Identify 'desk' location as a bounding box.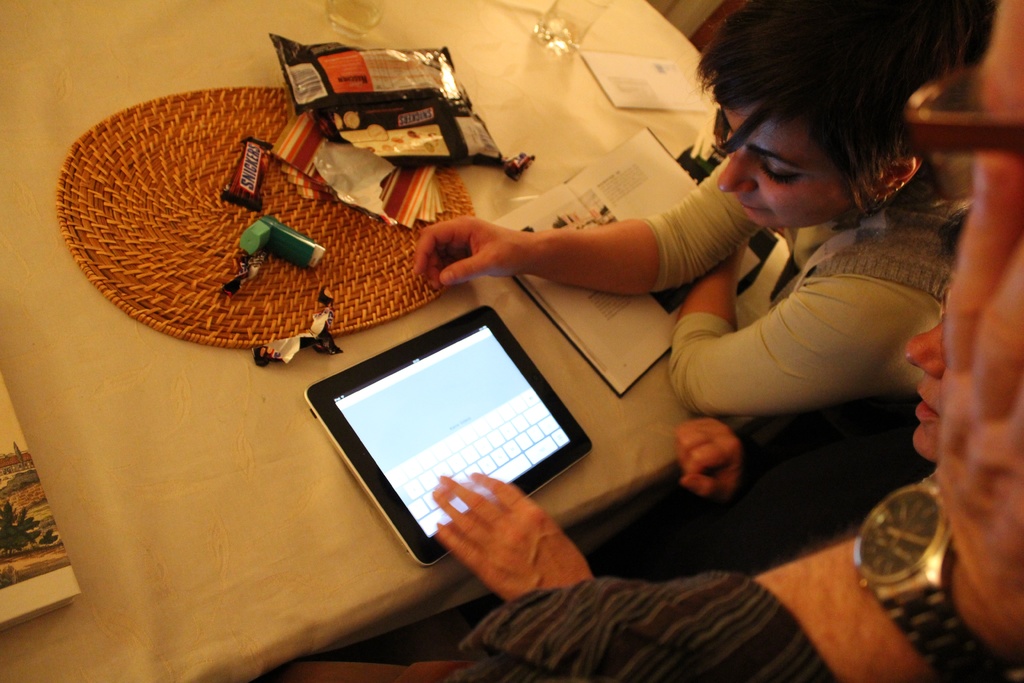
x1=5, y1=4, x2=769, y2=670.
